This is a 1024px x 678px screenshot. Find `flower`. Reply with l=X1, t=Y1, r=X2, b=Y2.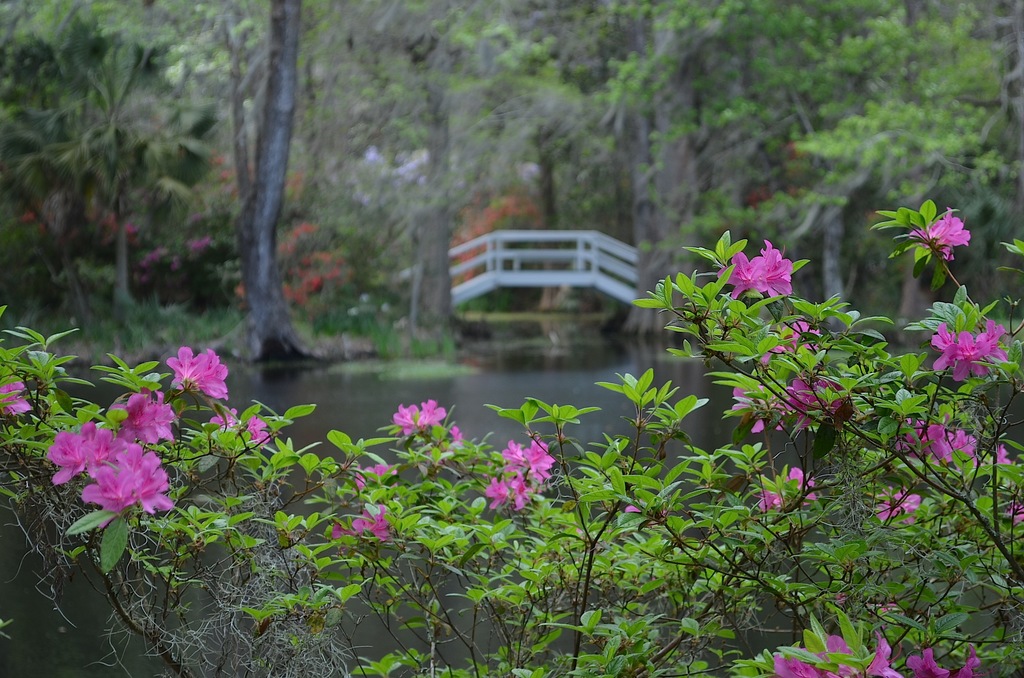
l=904, t=210, r=971, b=262.
